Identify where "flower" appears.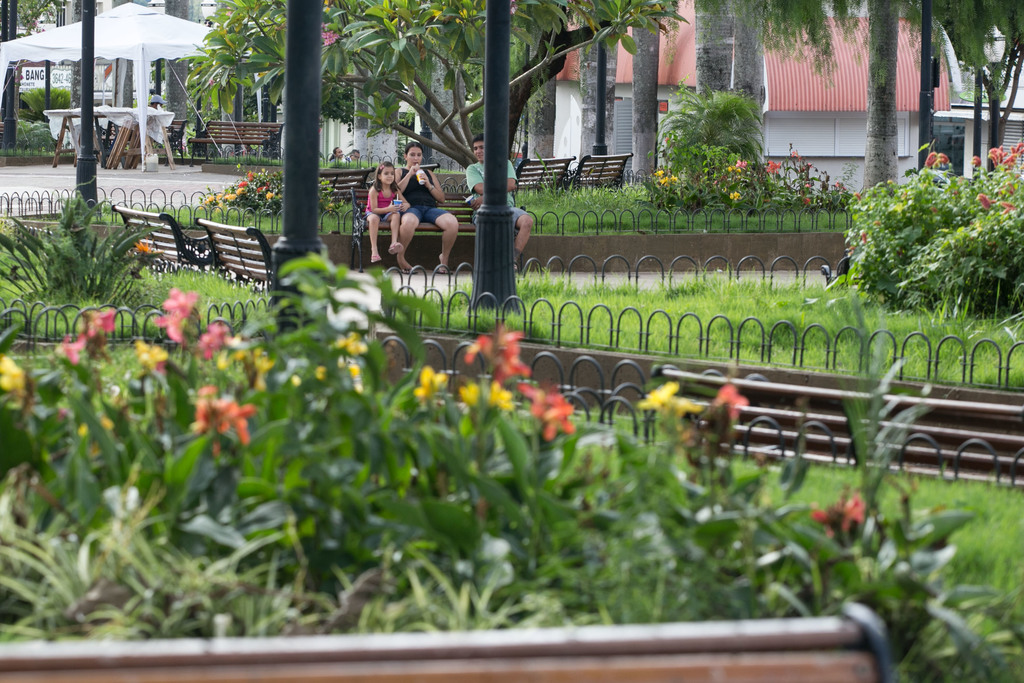
Appears at x1=138 y1=337 x2=168 y2=372.
